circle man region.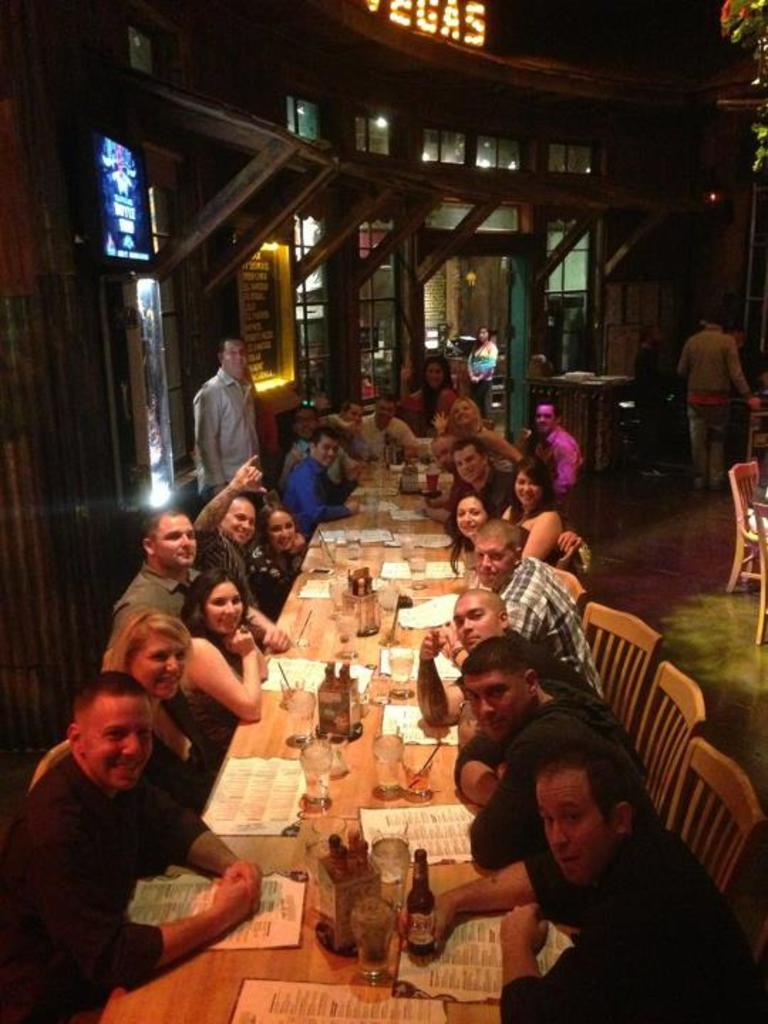
Region: locate(529, 401, 585, 486).
